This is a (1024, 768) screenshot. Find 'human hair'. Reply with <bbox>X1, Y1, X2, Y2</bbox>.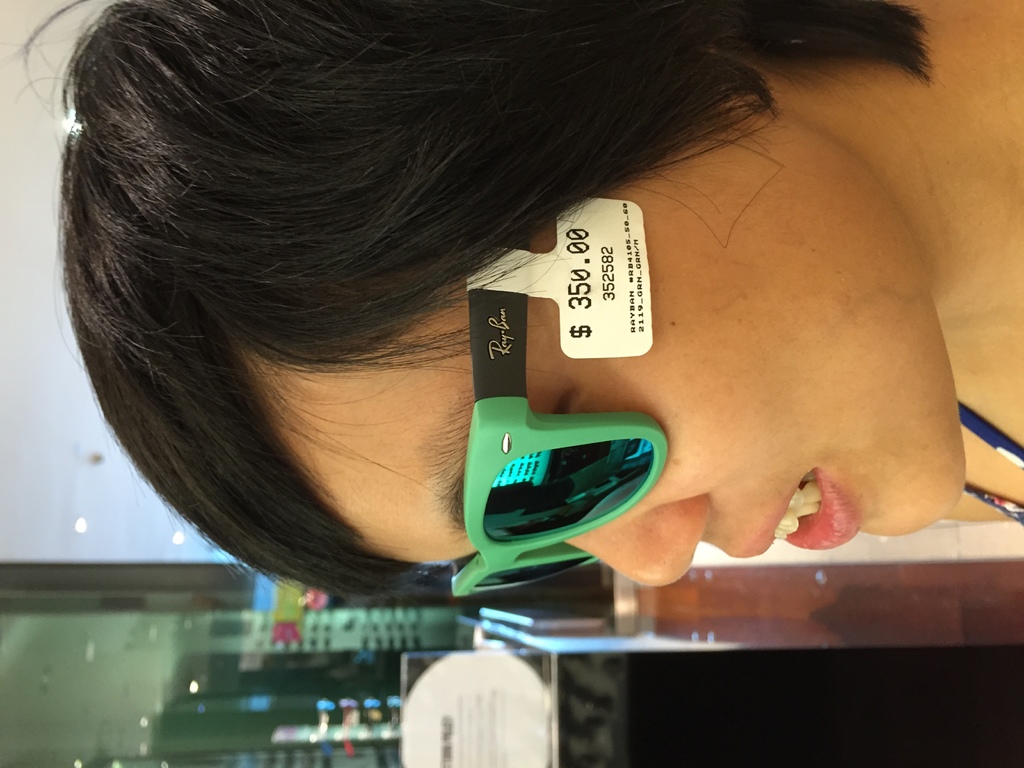
<bbox>36, 65, 902, 631</bbox>.
